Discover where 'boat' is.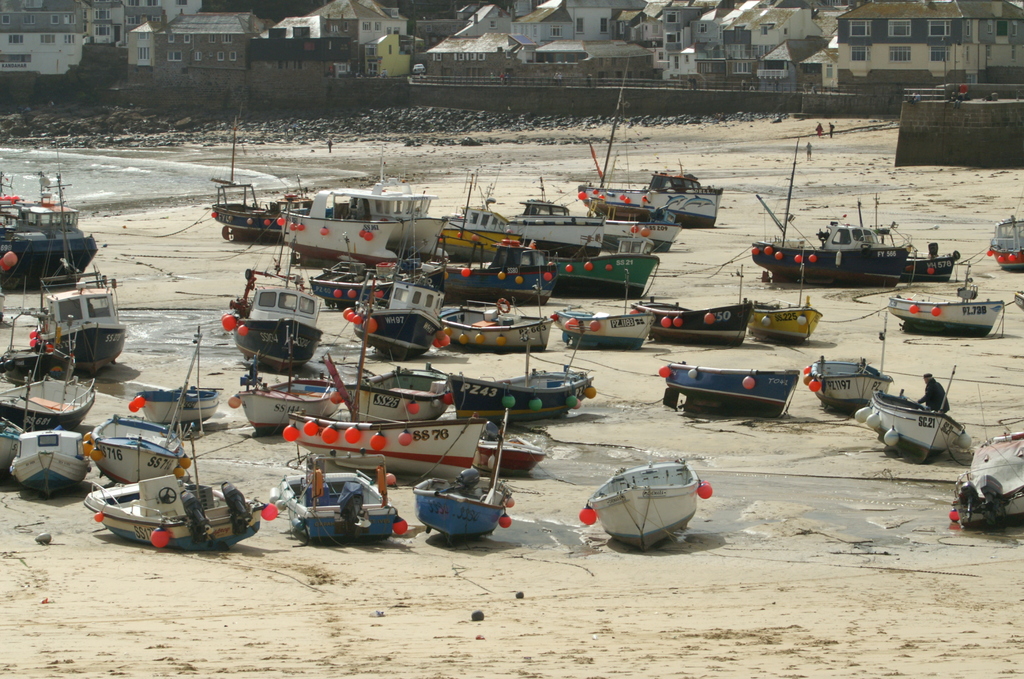
Discovered at bbox=(84, 323, 204, 484).
